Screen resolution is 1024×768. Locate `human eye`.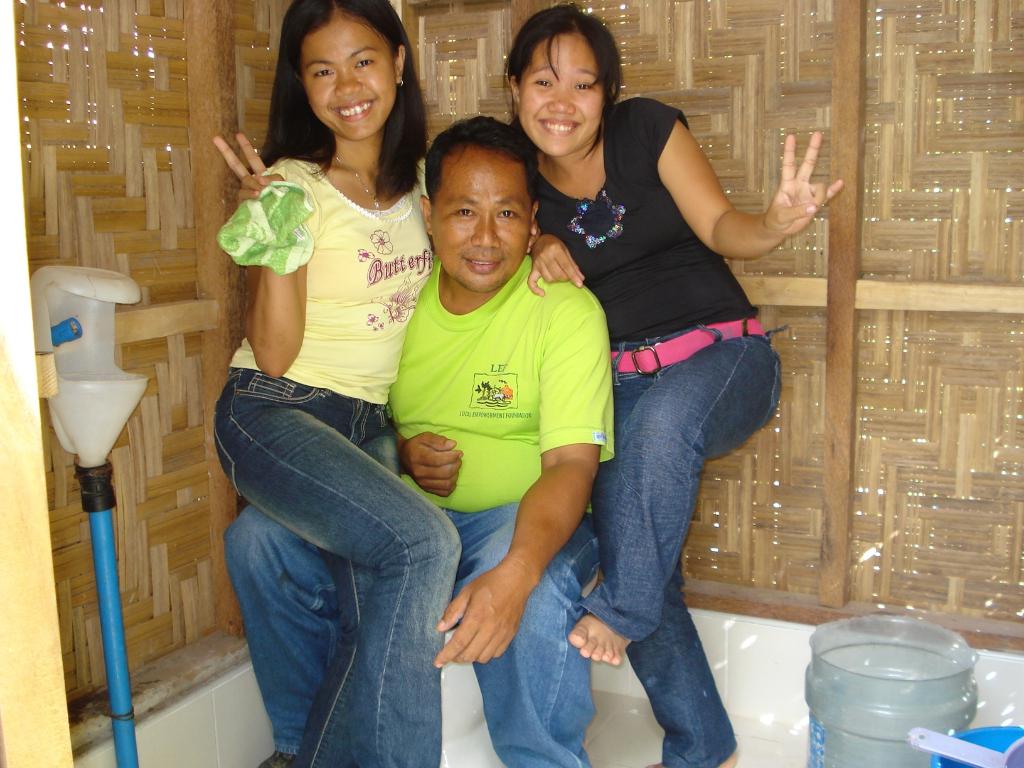
(529,74,551,91).
